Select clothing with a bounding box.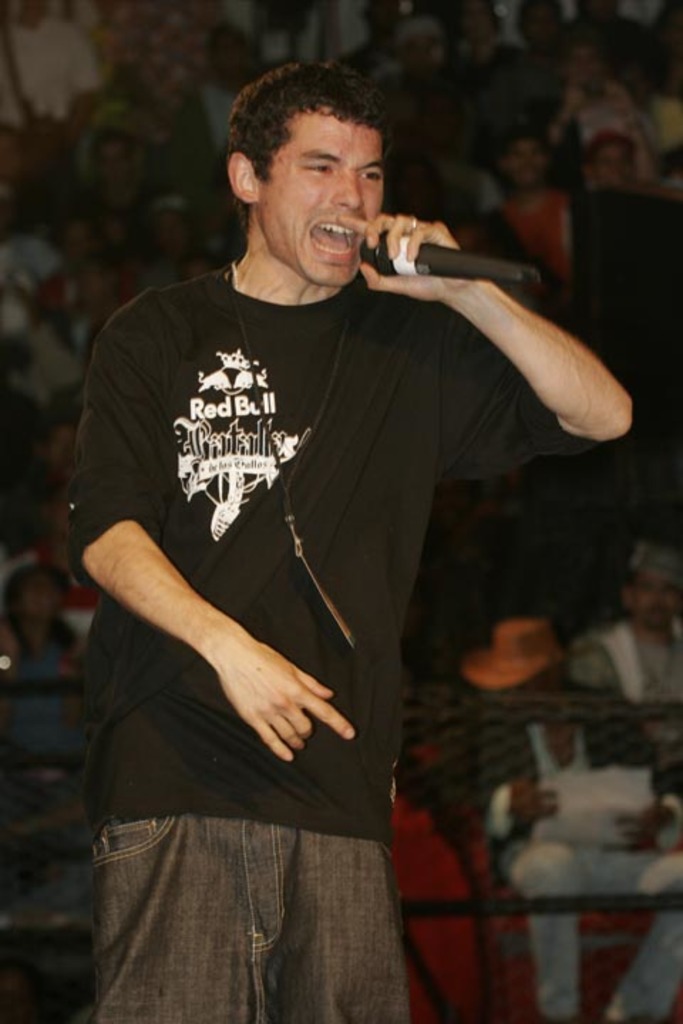
487:162:565:280.
